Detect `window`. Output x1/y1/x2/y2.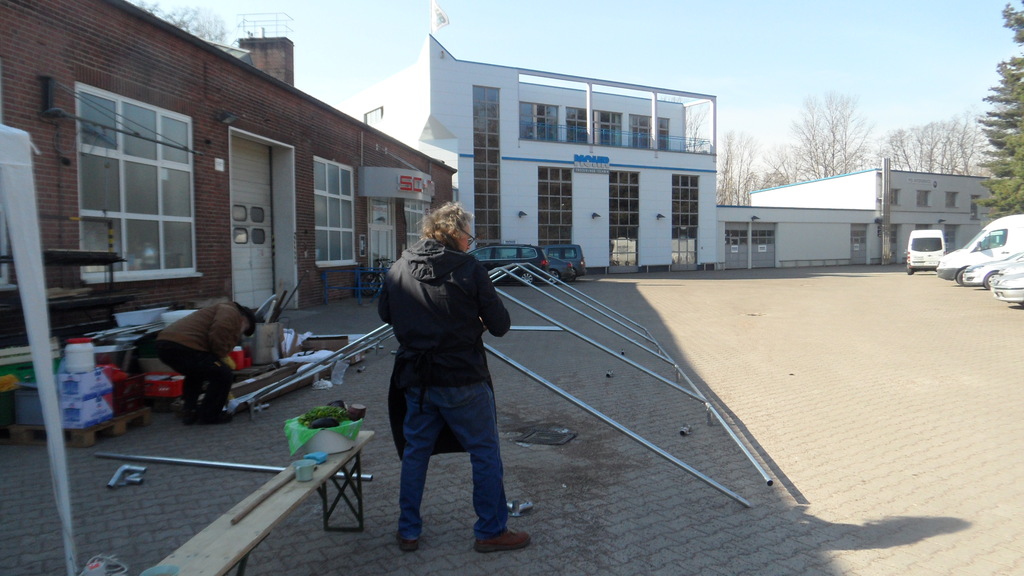
517/102/559/144.
